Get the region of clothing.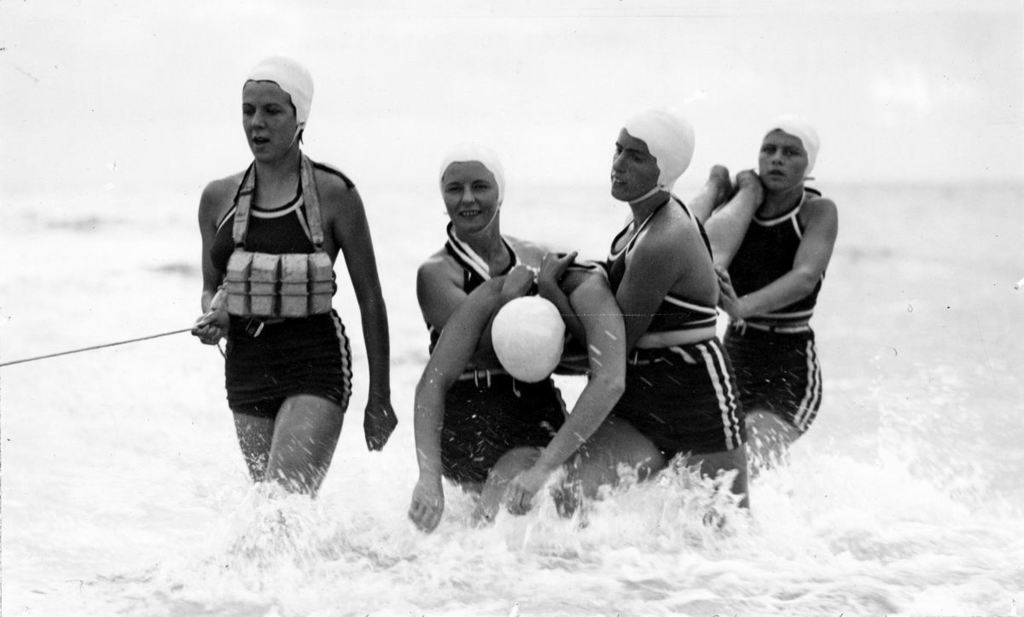
429,229,551,473.
